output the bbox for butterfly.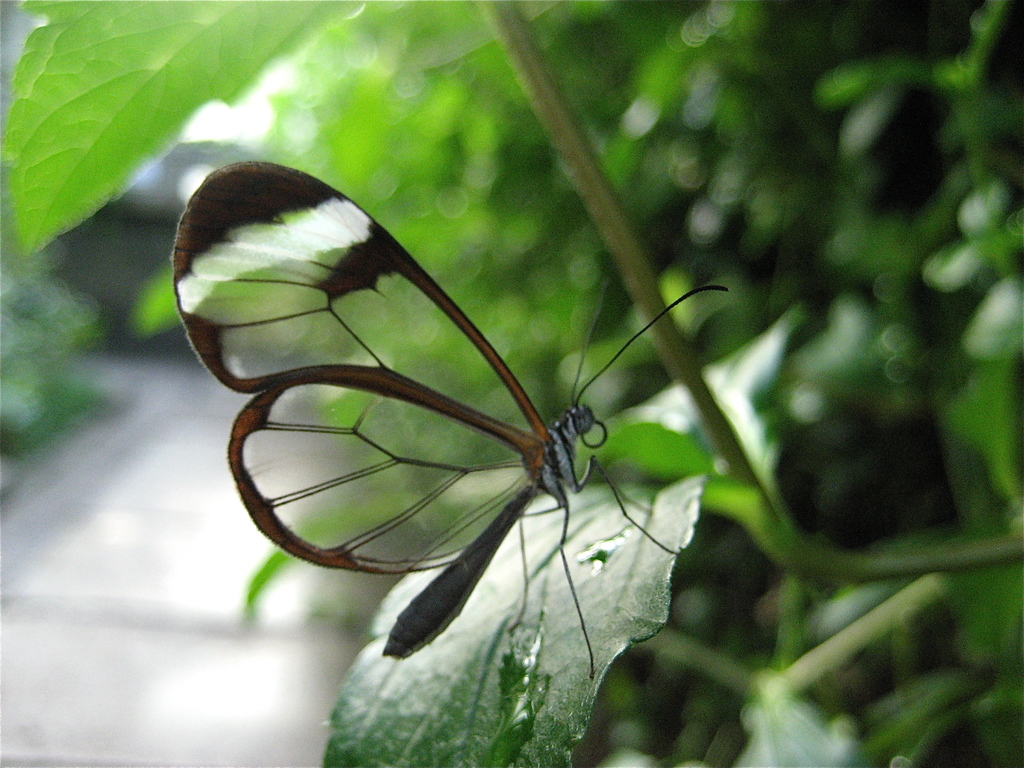
207, 114, 755, 691.
